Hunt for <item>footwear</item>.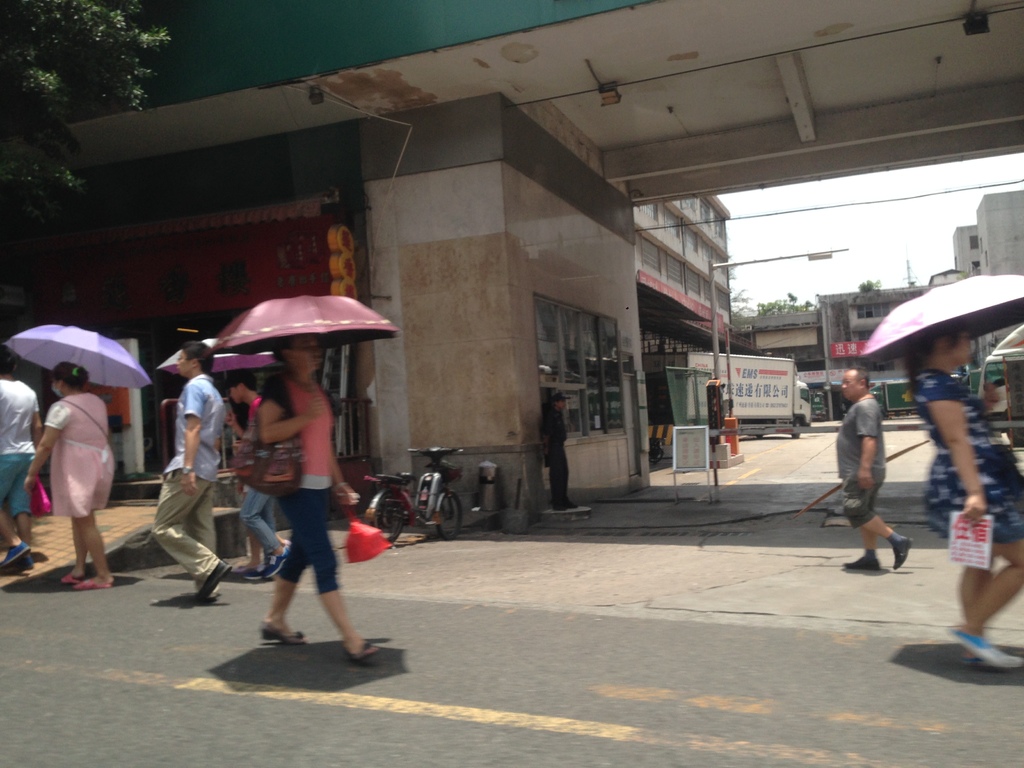
Hunted down at region(58, 569, 86, 586).
